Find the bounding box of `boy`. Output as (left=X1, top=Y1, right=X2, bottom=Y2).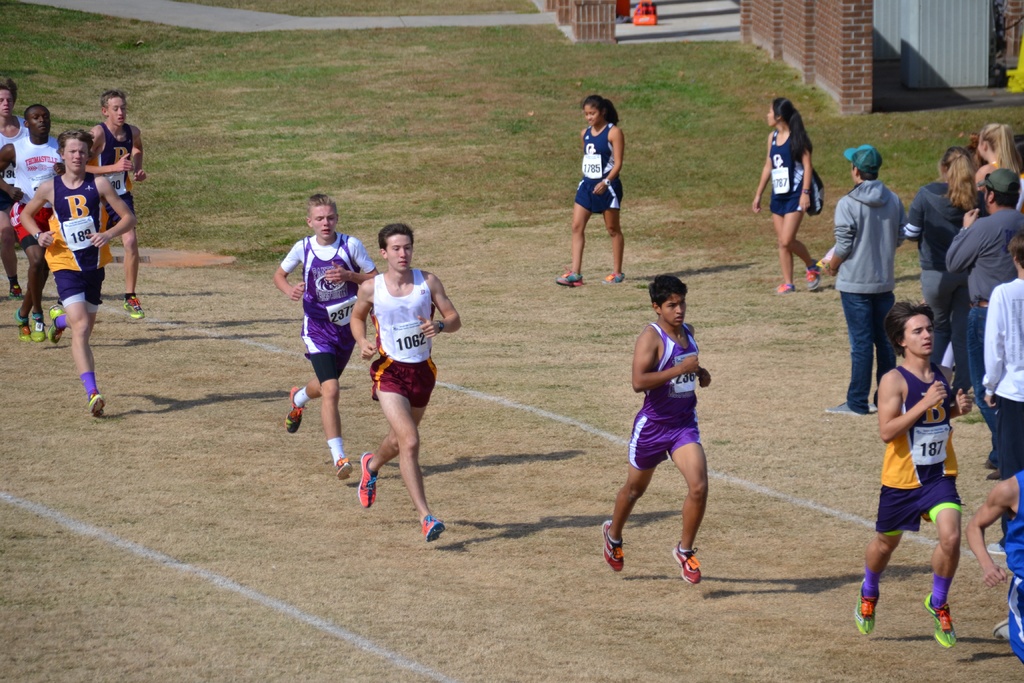
(left=814, top=147, right=915, bottom=413).
